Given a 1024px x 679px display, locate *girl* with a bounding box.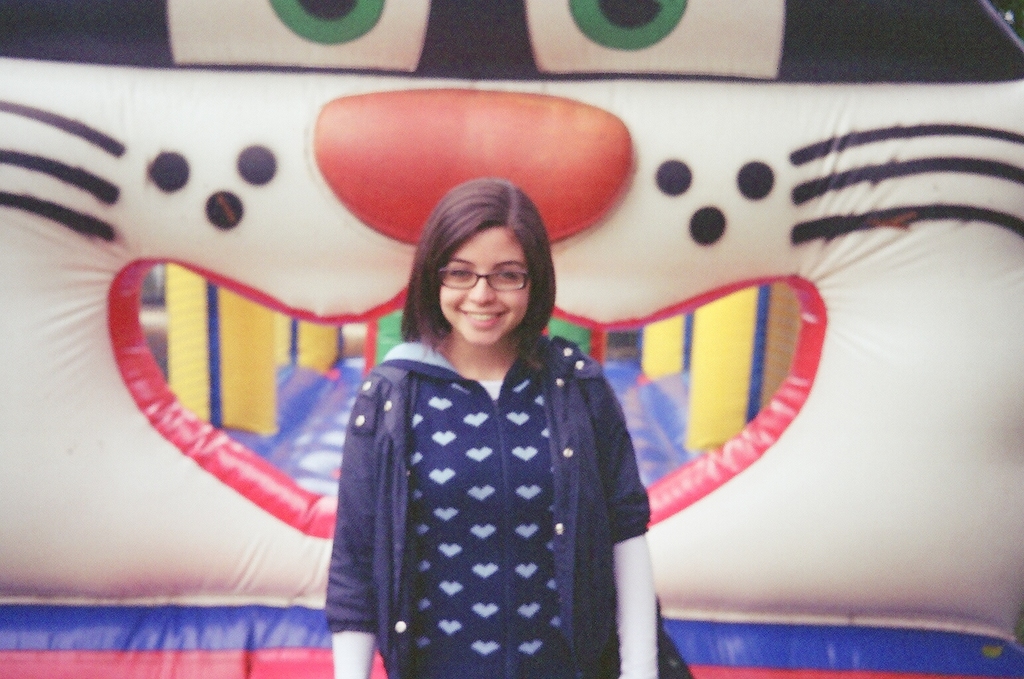
Located: pyautogui.locateOnScreen(328, 174, 676, 678).
